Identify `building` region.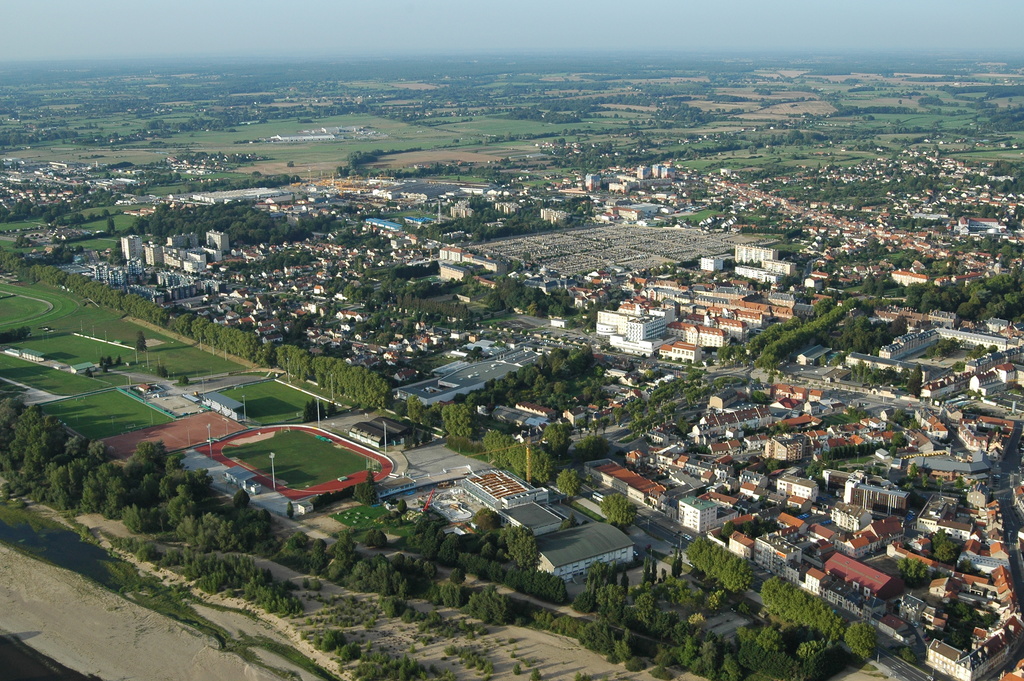
Region: l=700, t=254, r=734, b=271.
